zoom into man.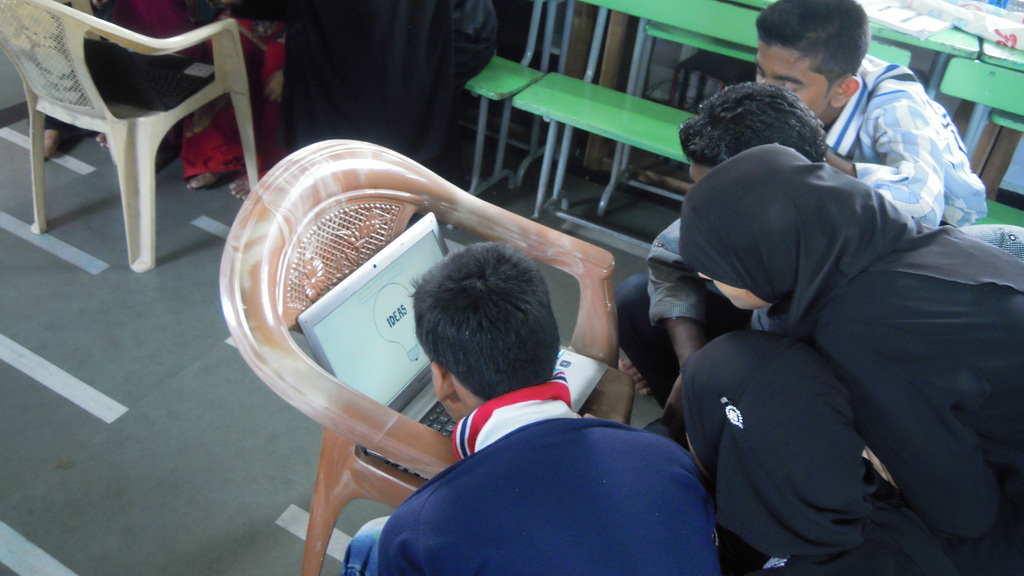
Zoom target: 333:253:708:568.
